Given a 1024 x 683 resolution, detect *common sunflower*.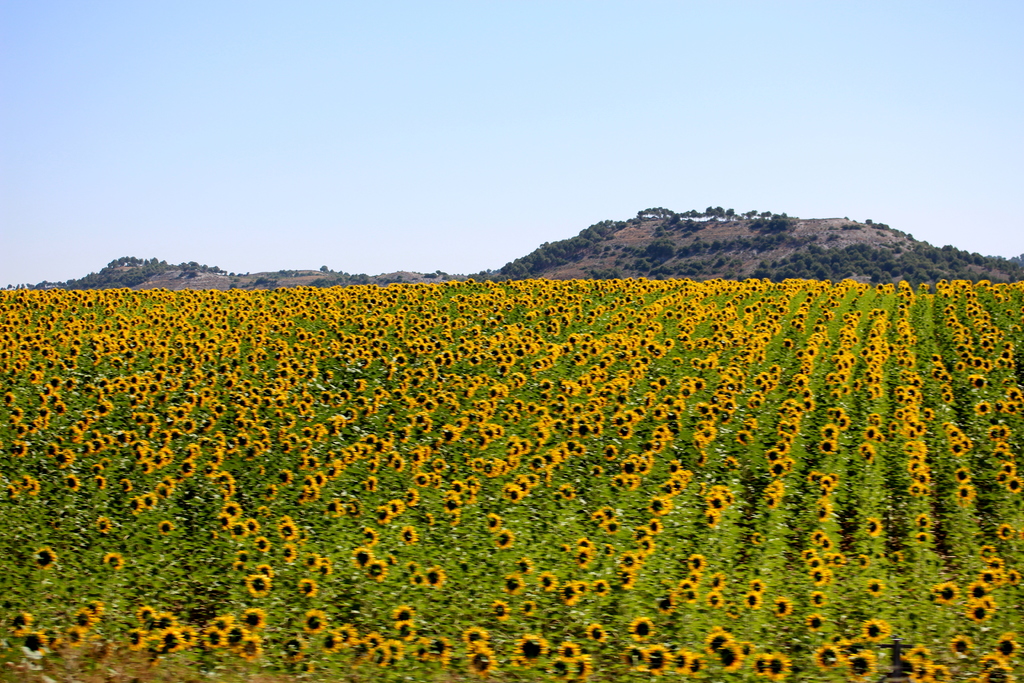
(x1=159, y1=522, x2=174, y2=536).
